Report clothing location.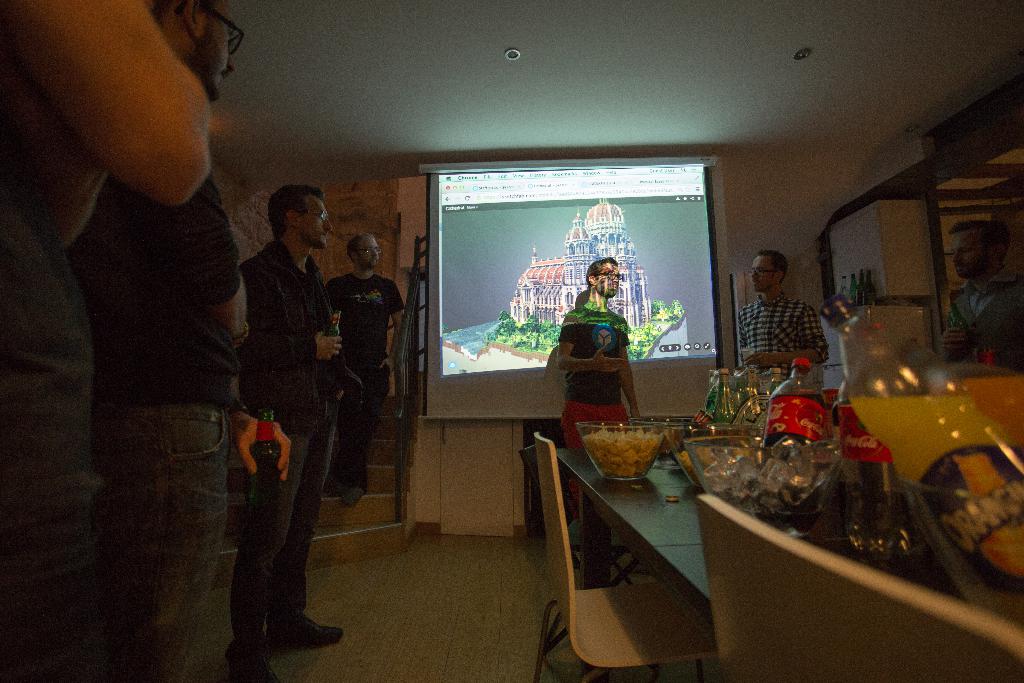
Report: 0,148,89,682.
